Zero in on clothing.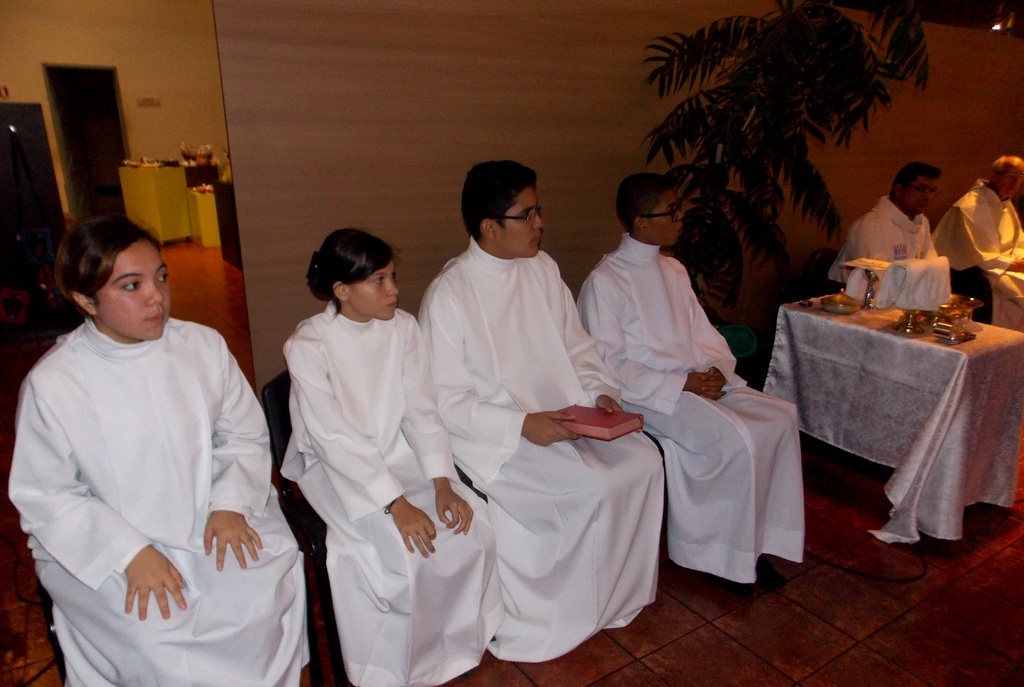
Zeroed in: {"left": 280, "top": 302, "right": 503, "bottom": 686}.
